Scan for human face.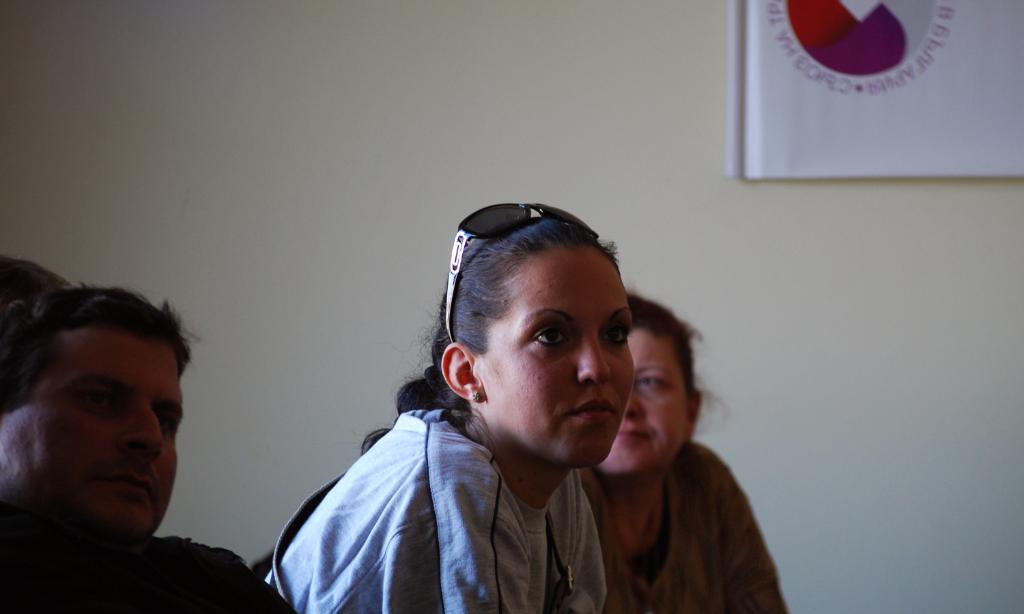
Scan result: x1=479, y1=248, x2=636, y2=467.
